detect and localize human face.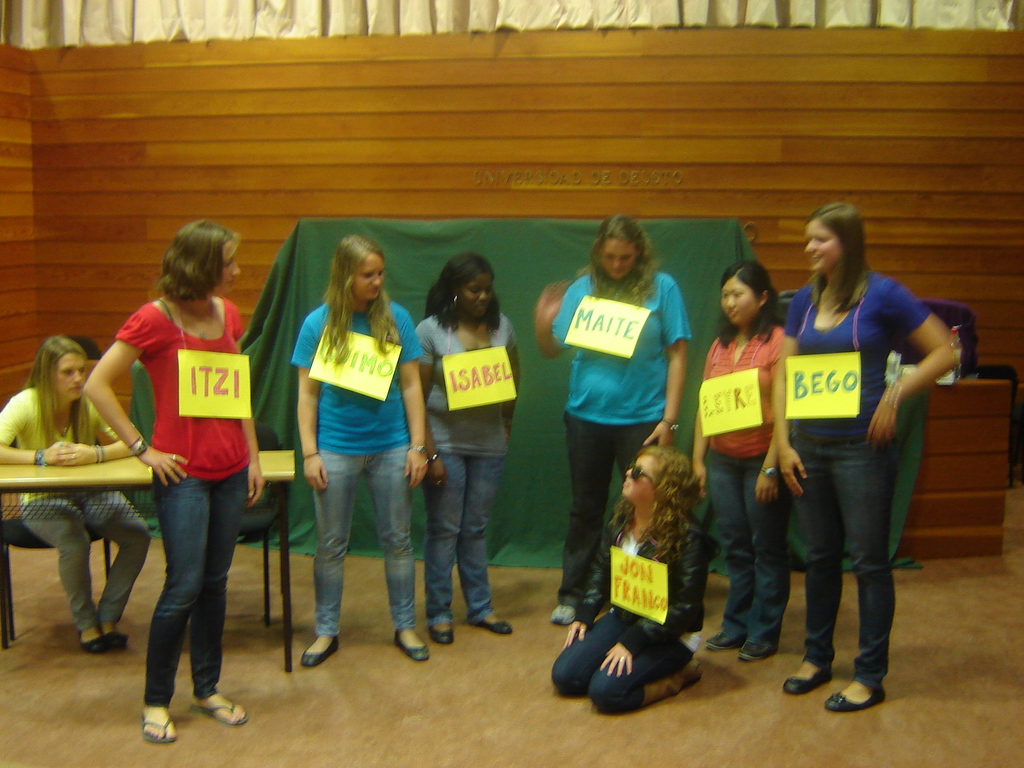
Localized at rect(802, 224, 844, 278).
